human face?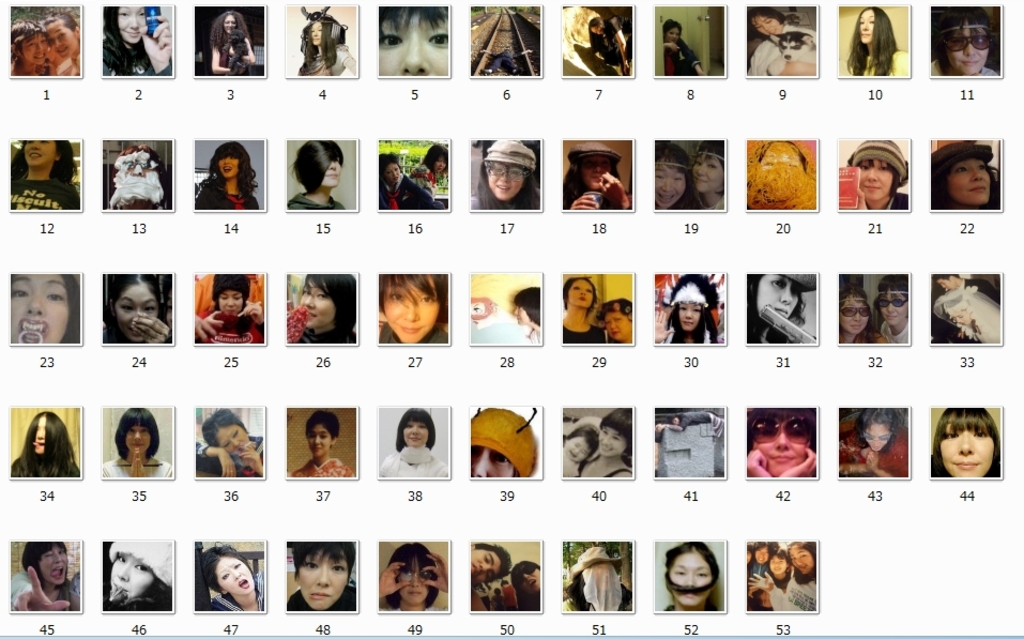
x1=472, y1=548, x2=499, y2=578
